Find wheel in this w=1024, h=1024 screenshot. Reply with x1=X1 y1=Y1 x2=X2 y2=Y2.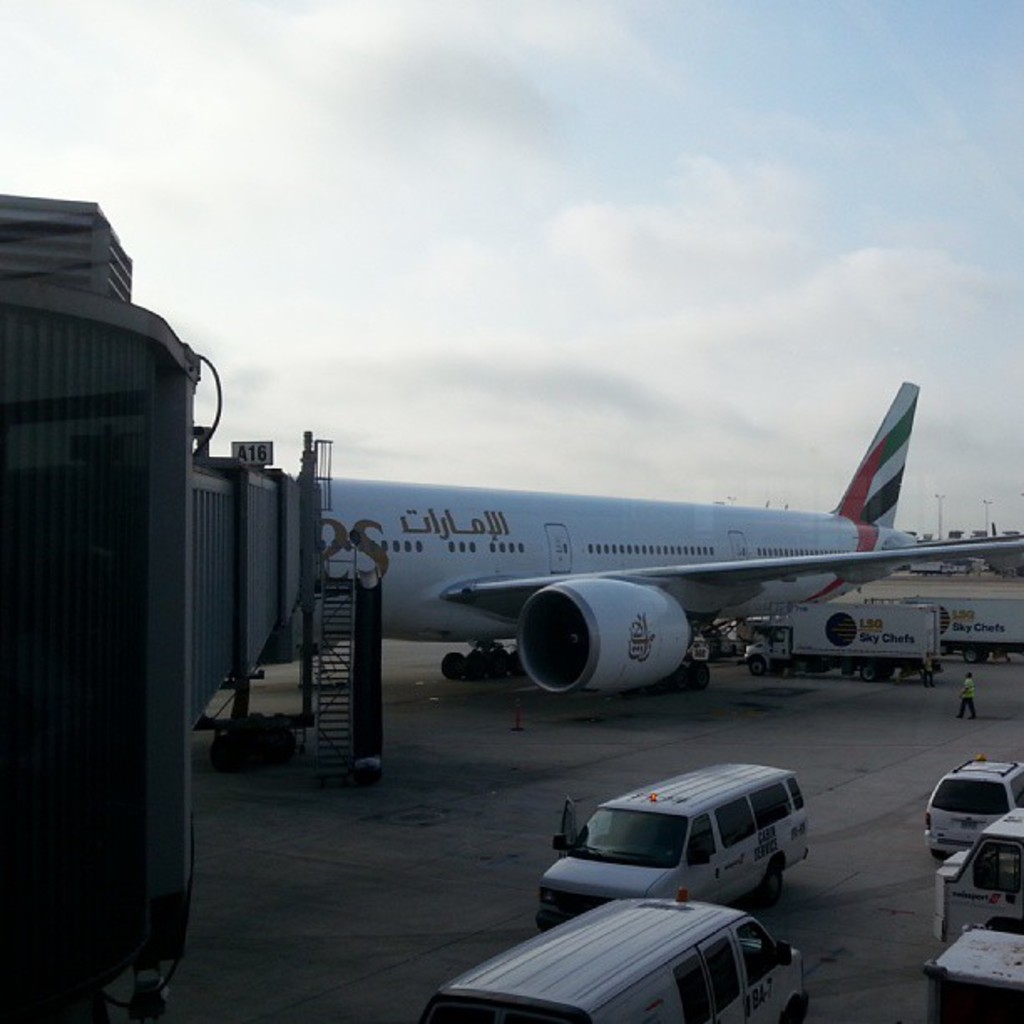
x1=509 y1=648 x2=529 y2=678.
